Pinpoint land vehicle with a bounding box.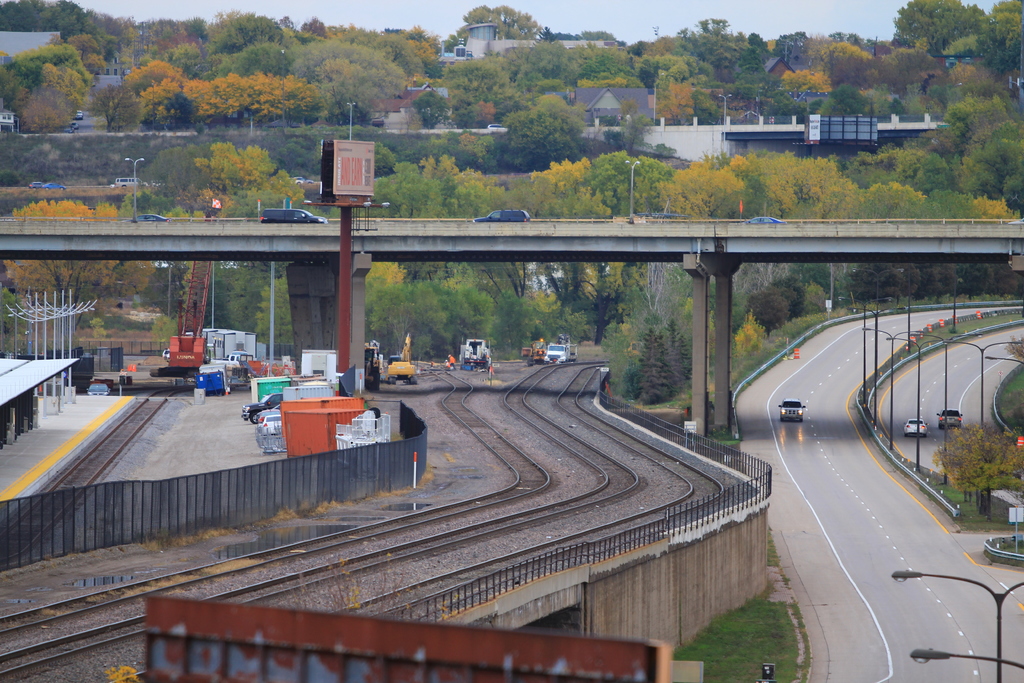
pyautogui.locateOnScreen(75, 111, 84, 122).
